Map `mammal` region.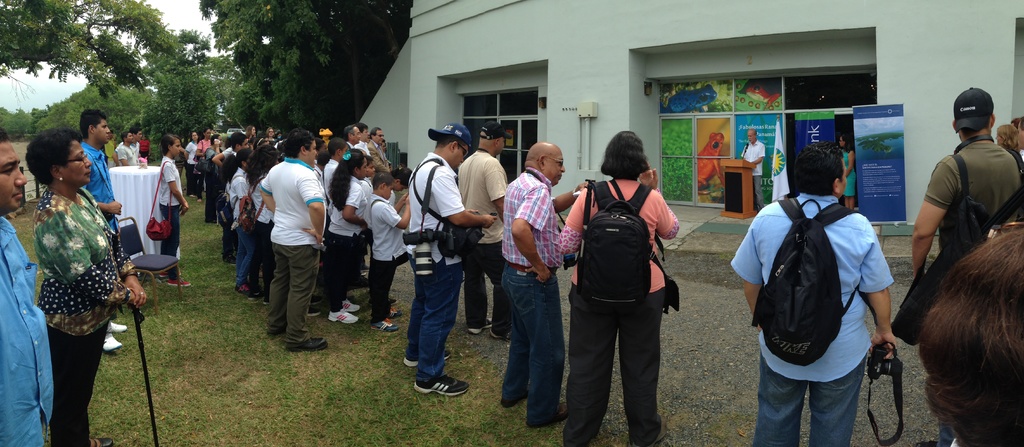
Mapped to (26,117,147,446).
